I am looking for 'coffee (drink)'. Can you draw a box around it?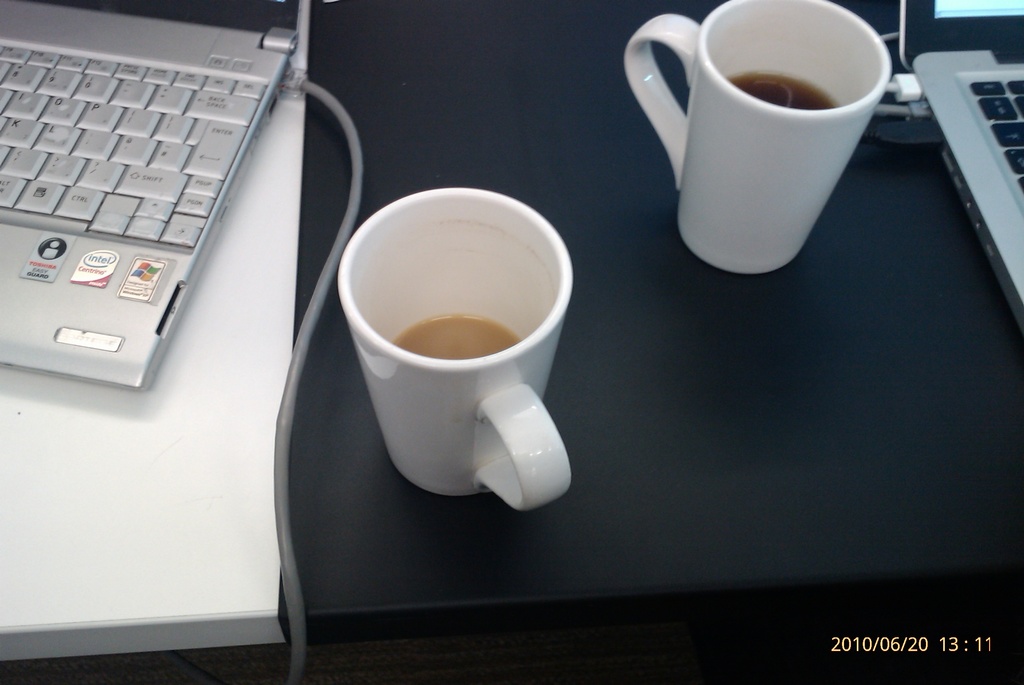
Sure, the bounding box is box(396, 311, 524, 359).
